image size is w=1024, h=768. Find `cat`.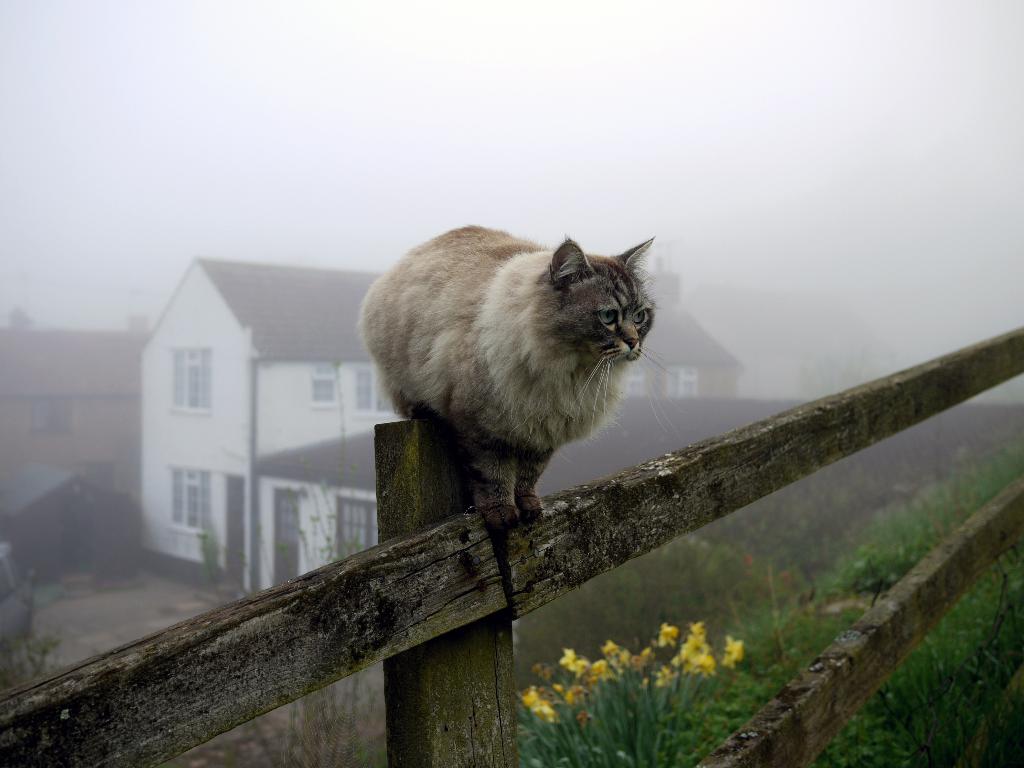
[left=353, top=216, right=652, bottom=540].
